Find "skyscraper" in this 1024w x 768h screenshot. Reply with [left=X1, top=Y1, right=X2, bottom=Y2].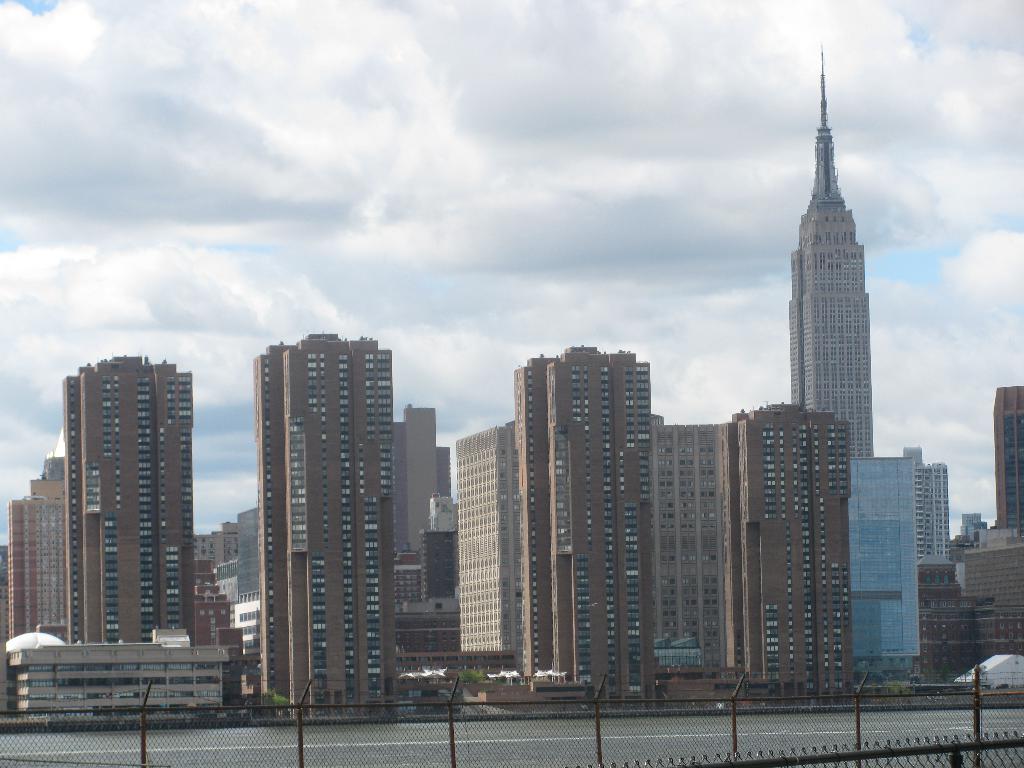
[left=210, top=304, right=435, bottom=715].
